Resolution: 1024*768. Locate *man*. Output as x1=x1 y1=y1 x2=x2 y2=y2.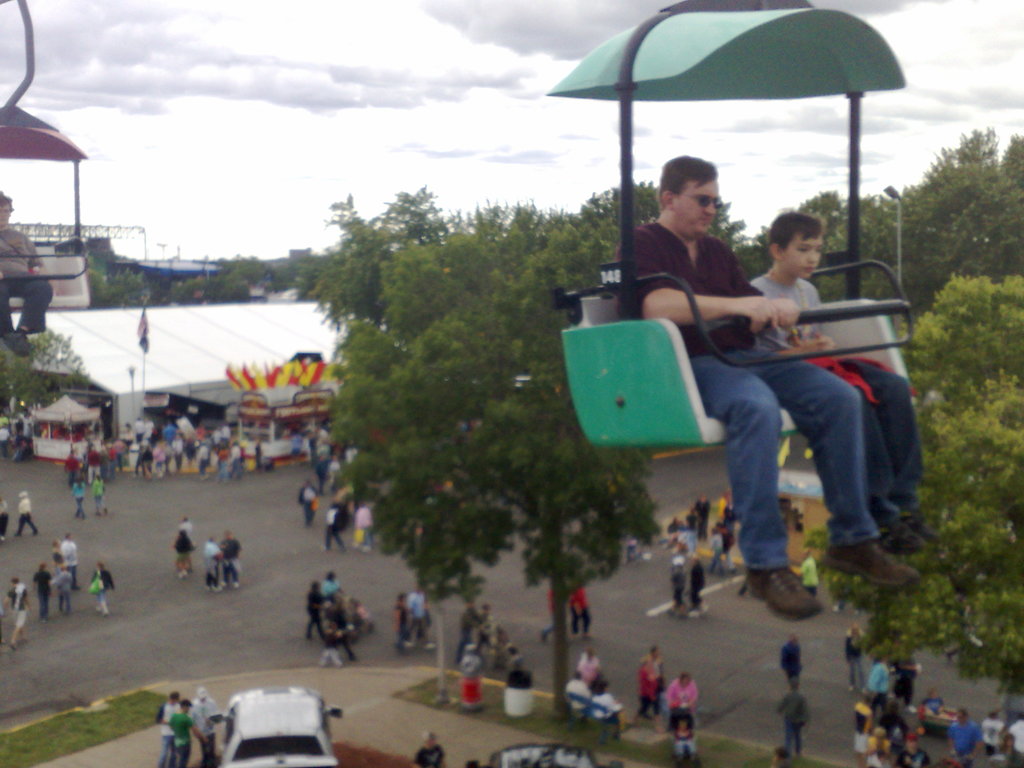
x1=303 y1=582 x2=331 y2=638.
